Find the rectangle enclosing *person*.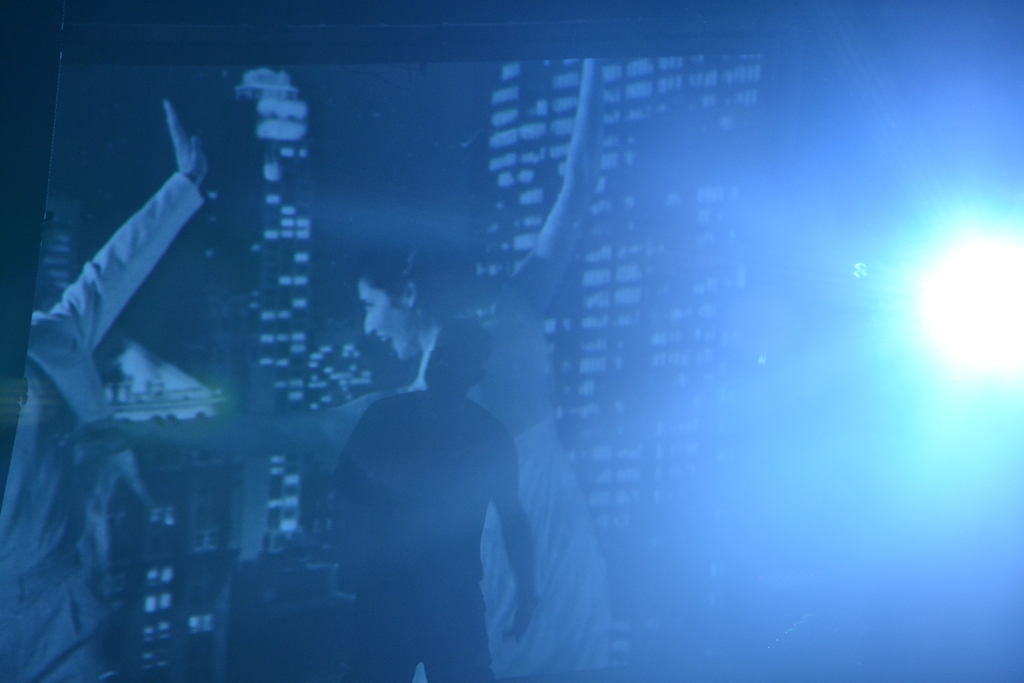
BBox(0, 100, 214, 682).
